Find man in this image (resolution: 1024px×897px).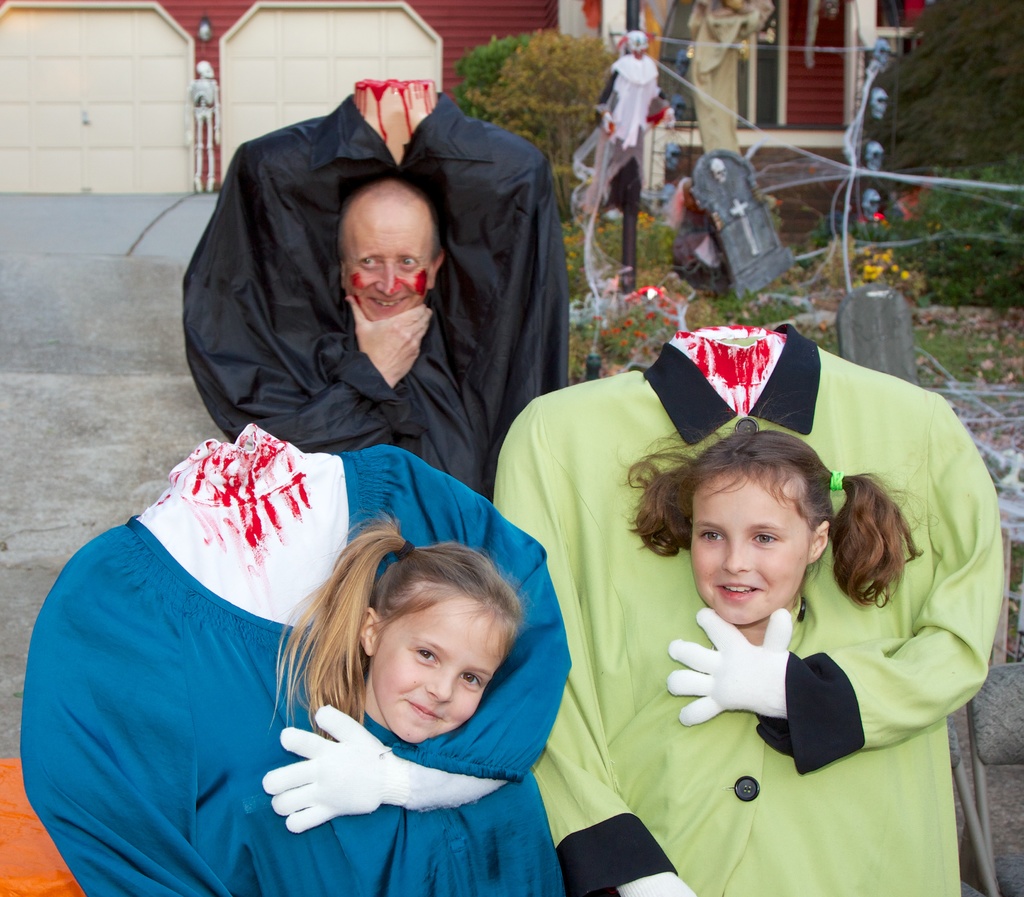
detection(237, 528, 566, 896).
